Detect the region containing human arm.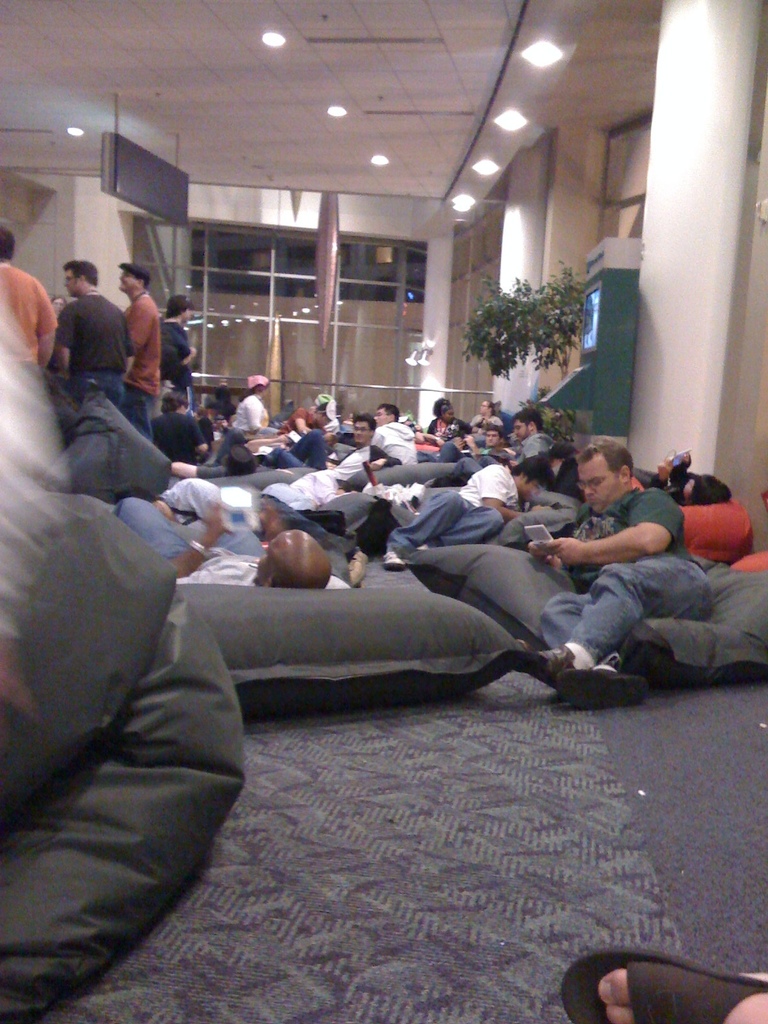
rect(242, 399, 264, 429).
